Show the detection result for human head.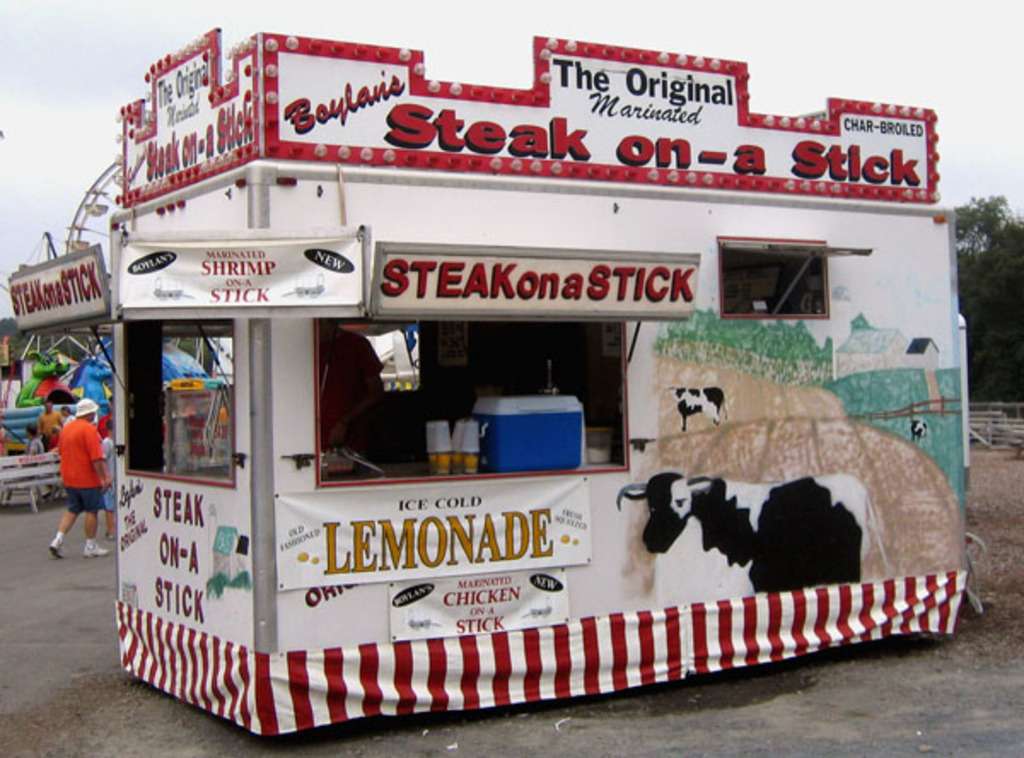
detection(106, 420, 114, 439).
